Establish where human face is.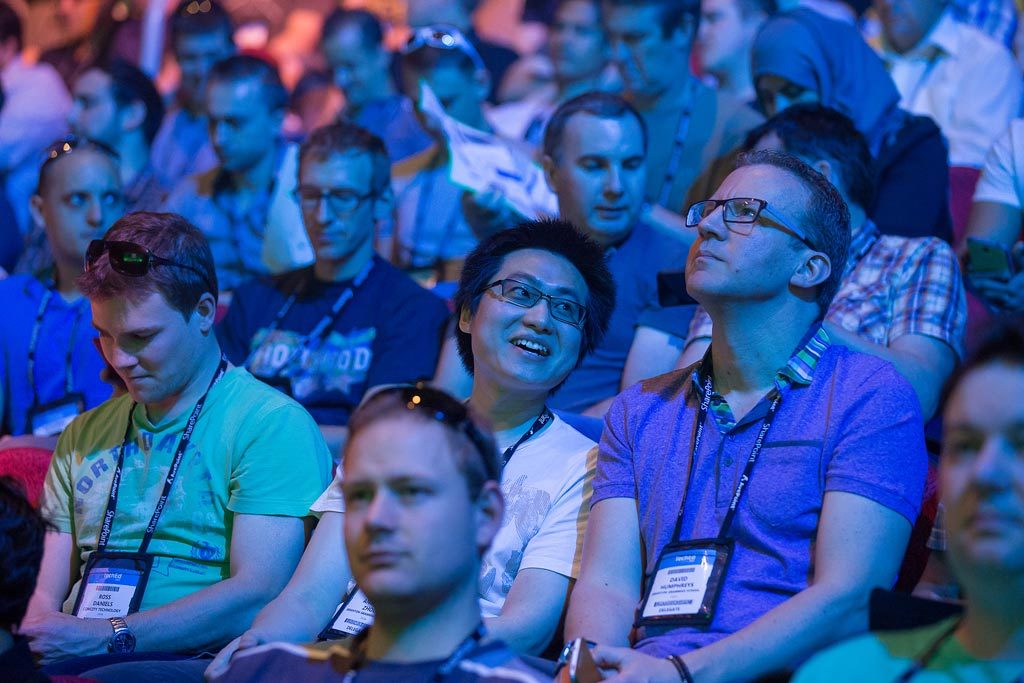
Established at locate(43, 154, 124, 255).
